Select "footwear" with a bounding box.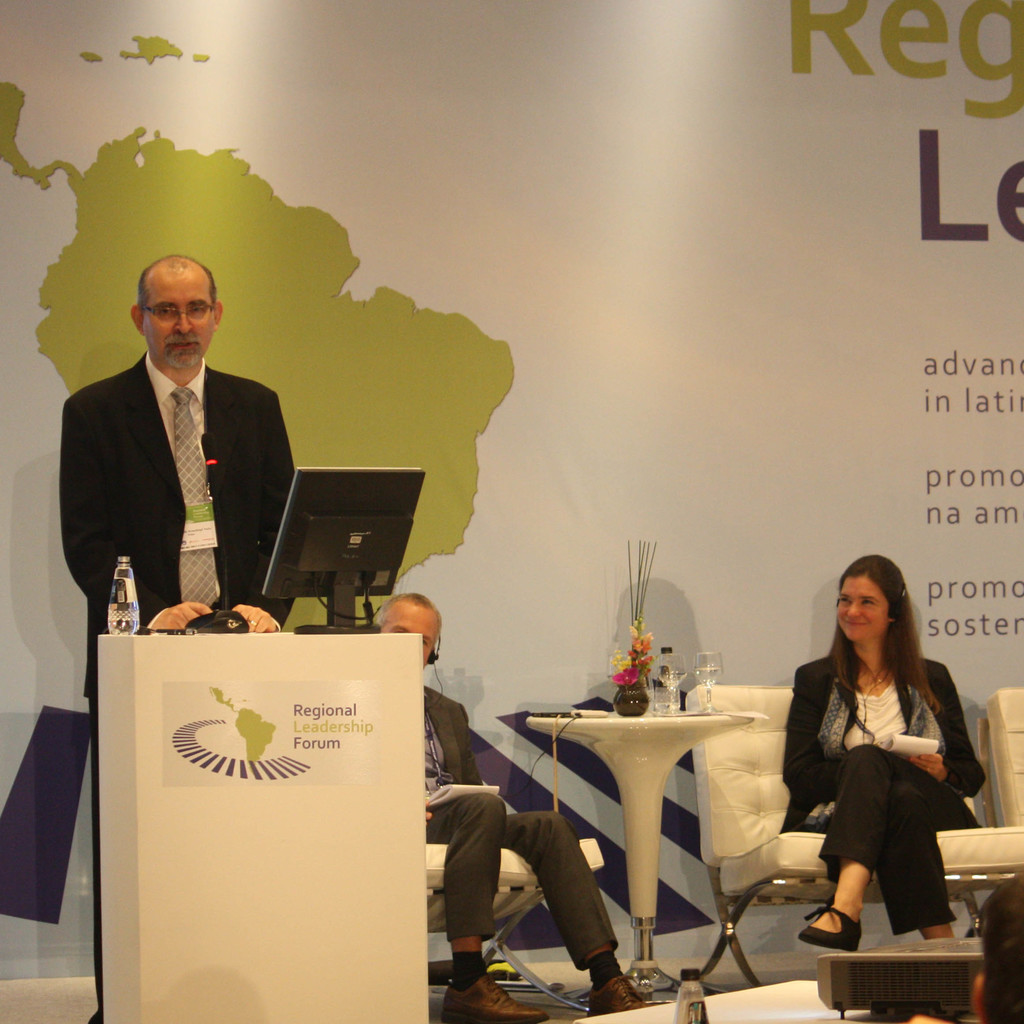
{"x1": 802, "y1": 896, "x2": 865, "y2": 957}.
